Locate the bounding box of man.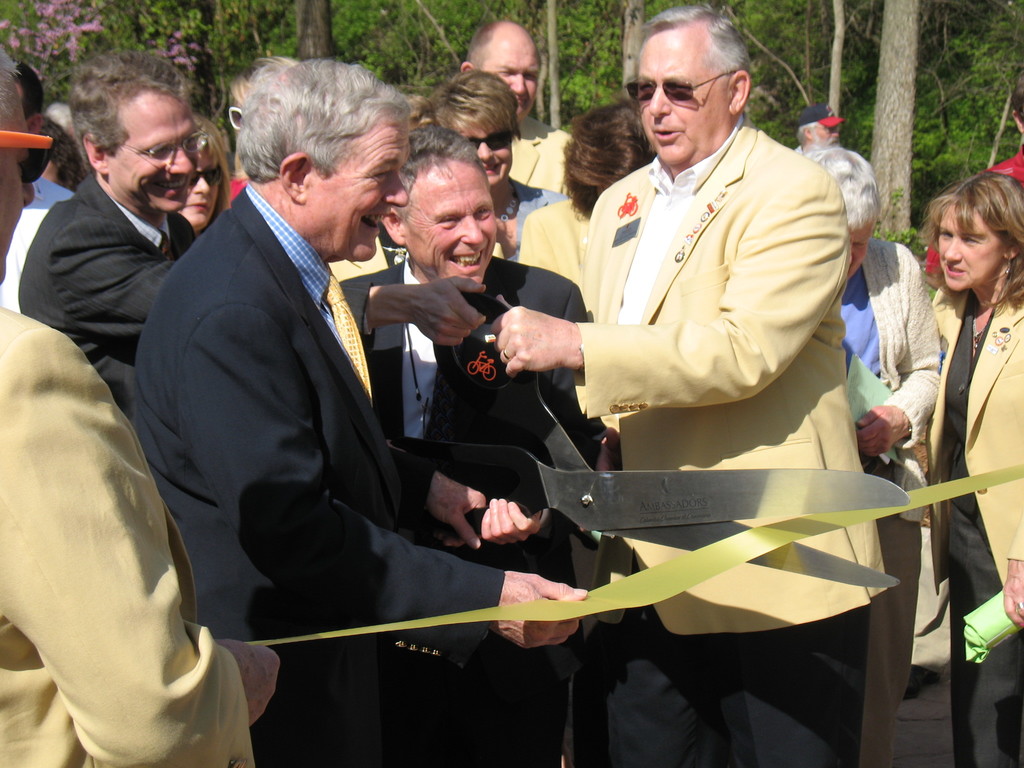
Bounding box: {"left": 789, "top": 138, "right": 943, "bottom": 767}.
